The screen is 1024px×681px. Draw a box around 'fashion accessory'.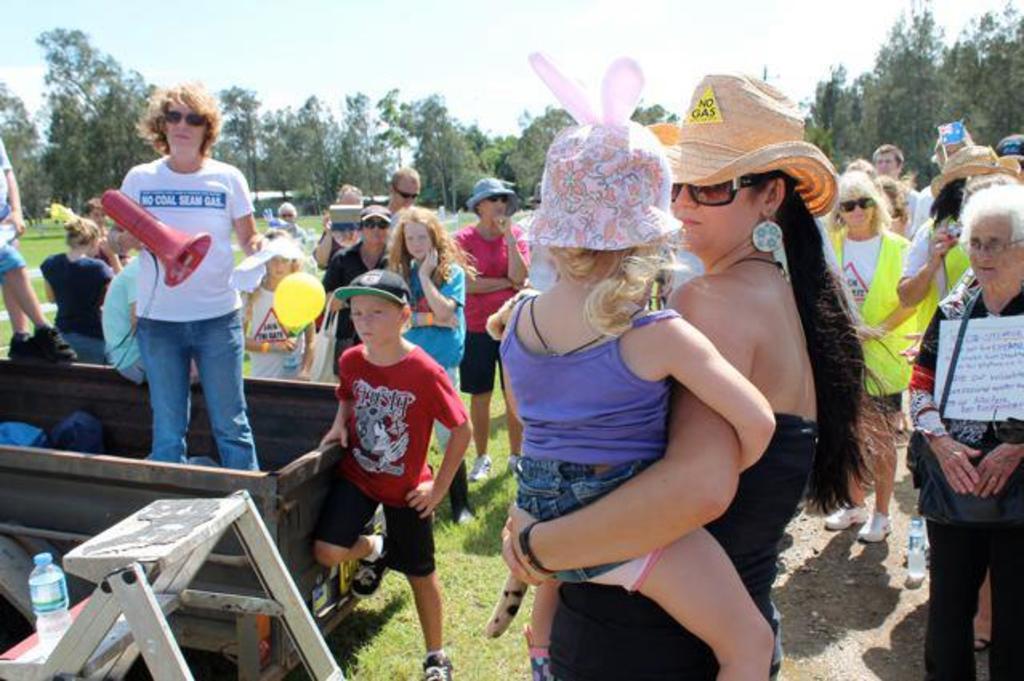
(840, 197, 883, 215).
